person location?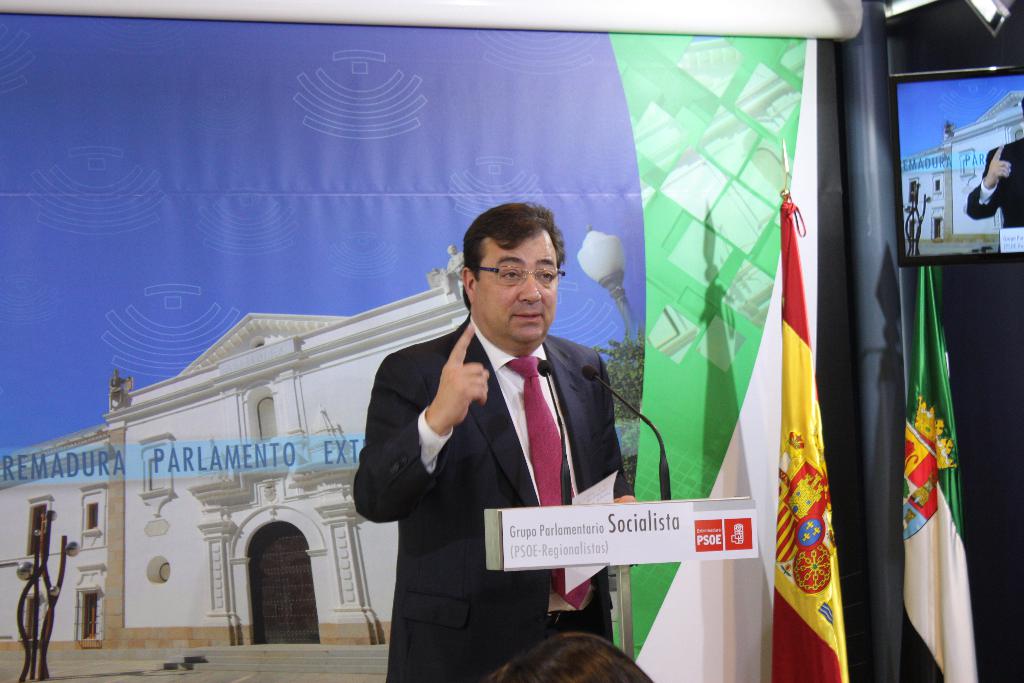
967,135,1023,252
